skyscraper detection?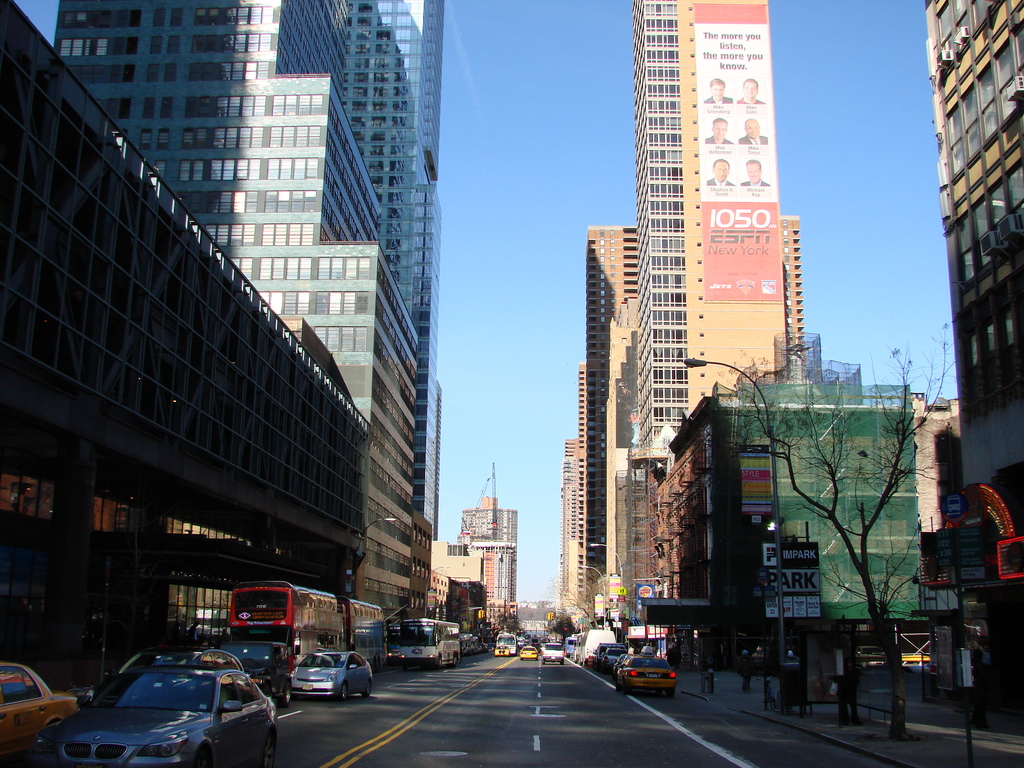
<box>584,213,646,627</box>
